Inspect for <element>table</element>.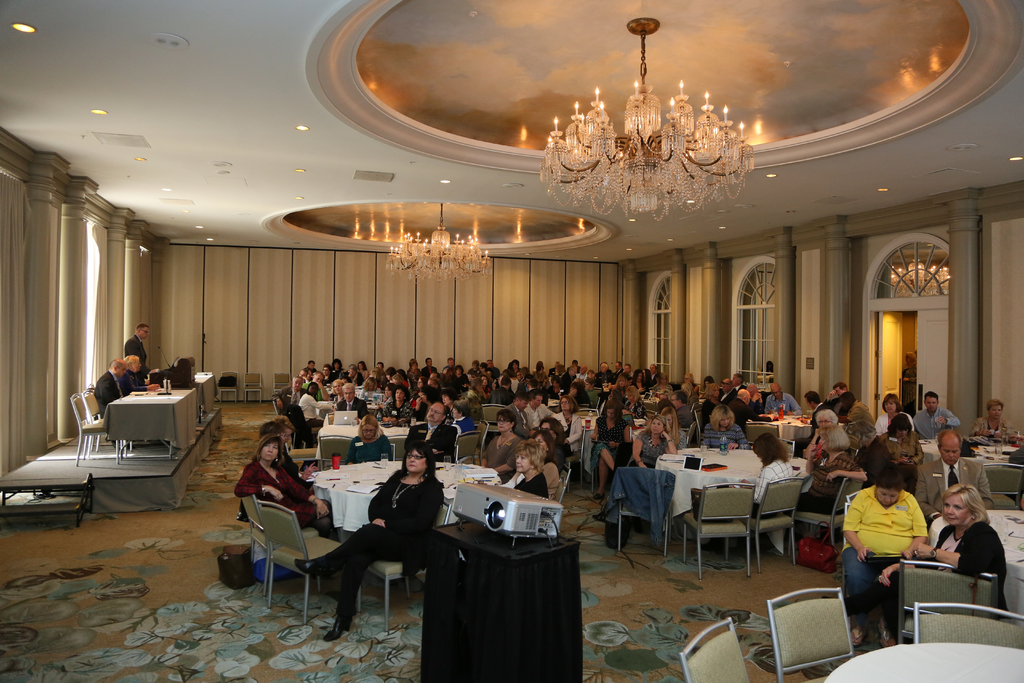
Inspection: box(822, 641, 1023, 682).
